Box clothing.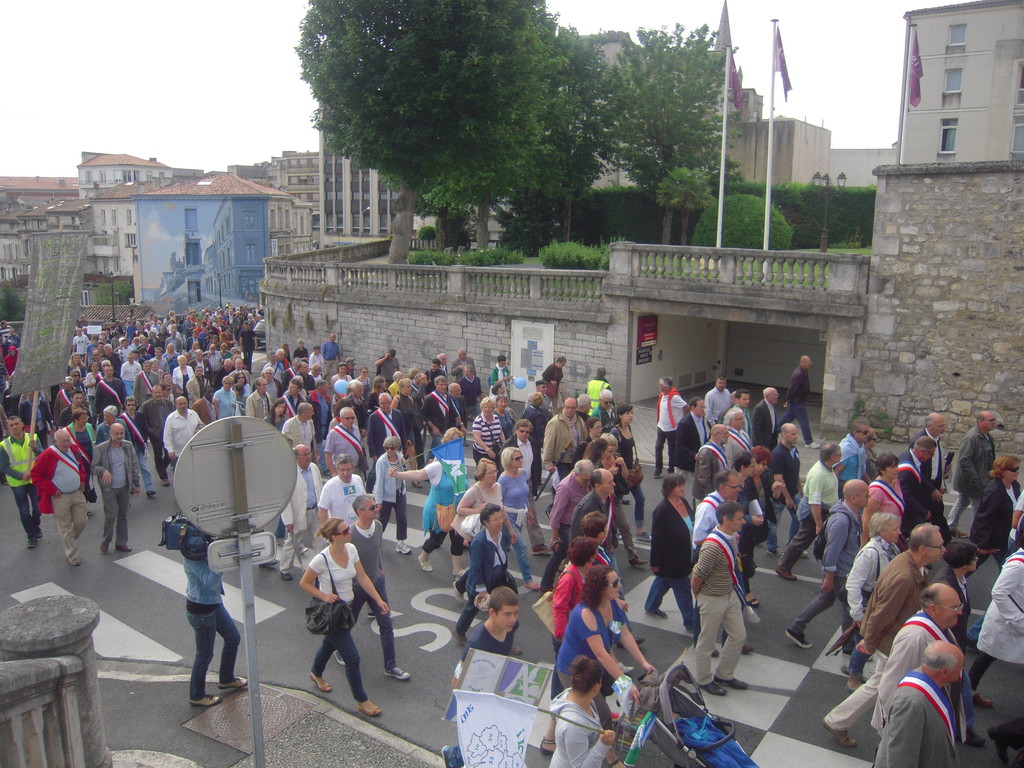
(left=118, top=408, right=147, bottom=491).
